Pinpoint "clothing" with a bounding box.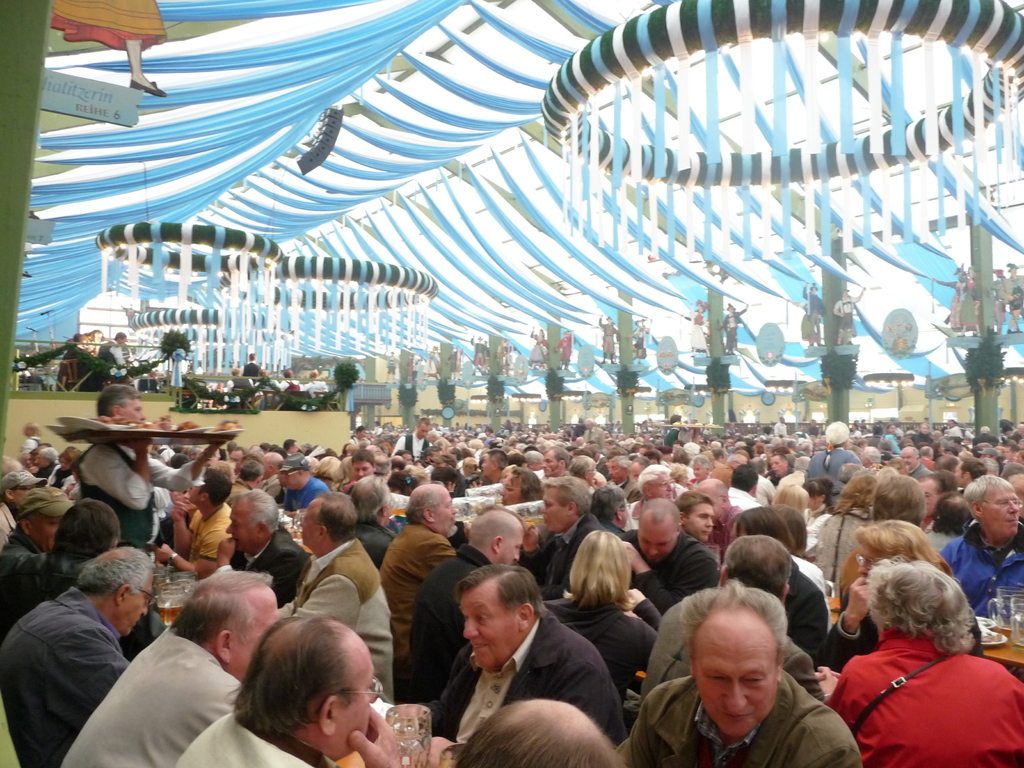
left=41, top=466, right=73, bottom=499.
